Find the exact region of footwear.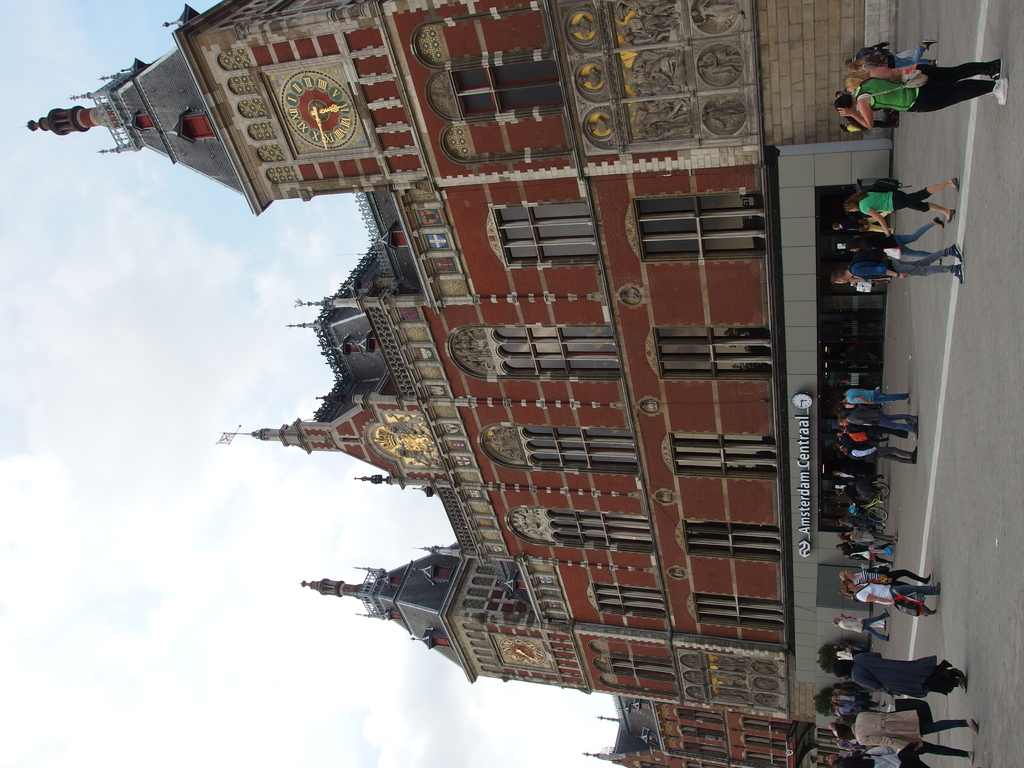
Exact region: Rect(910, 447, 919, 463).
